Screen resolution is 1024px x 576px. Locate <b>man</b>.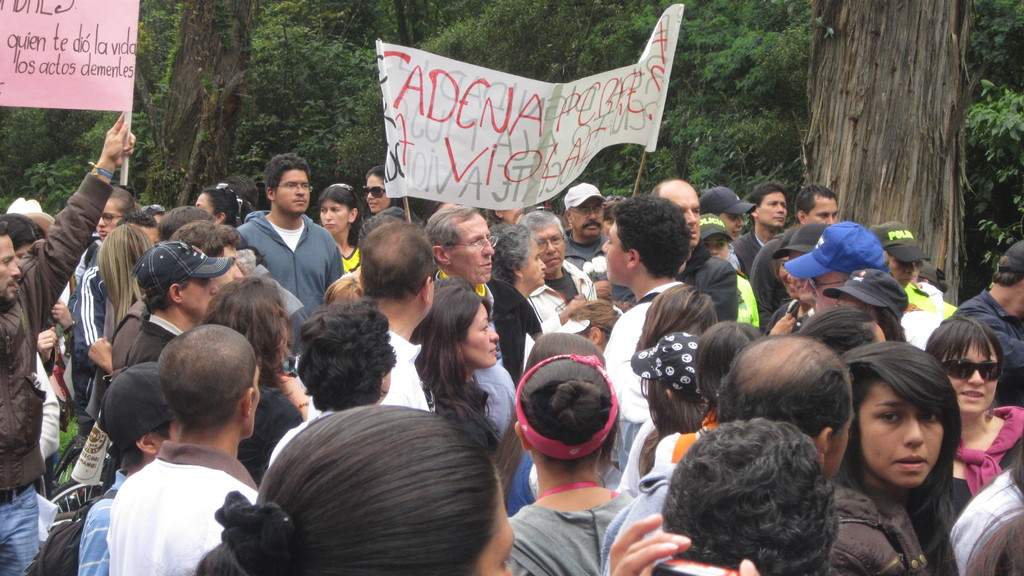
<bbox>519, 209, 601, 337</bbox>.
